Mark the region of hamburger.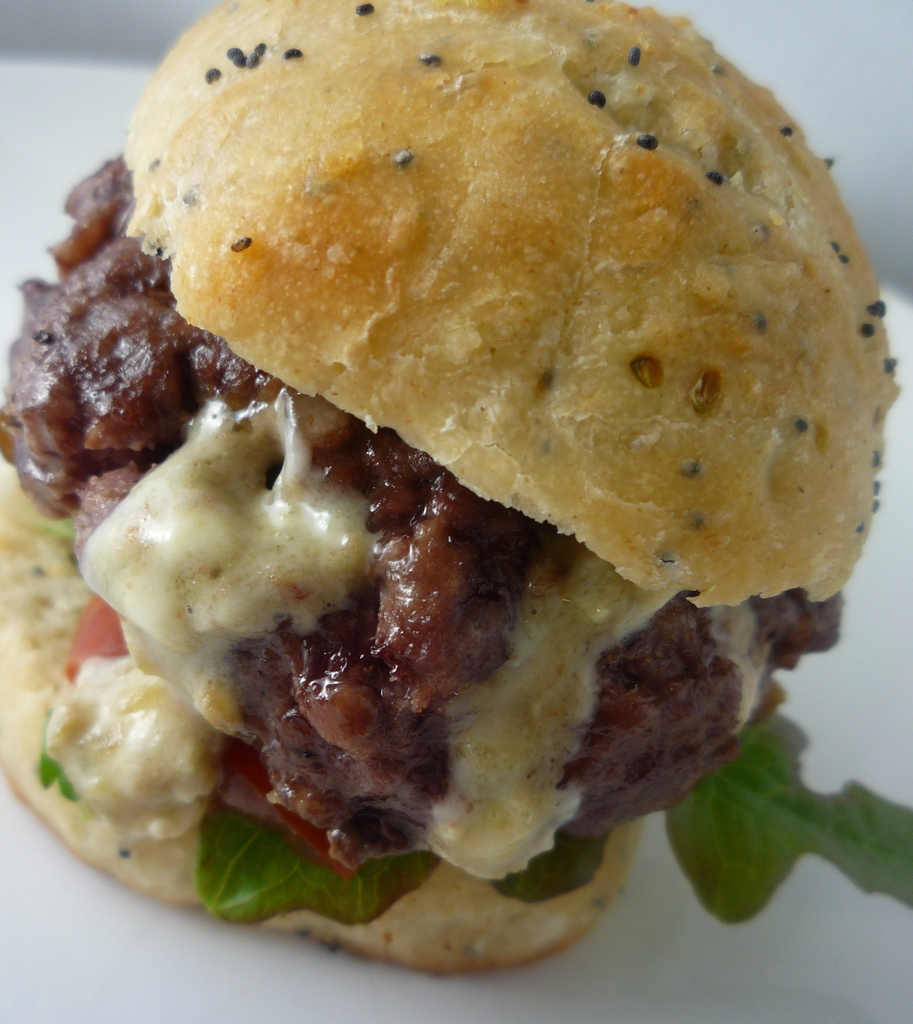
Region: box(0, 1, 912, 966).
